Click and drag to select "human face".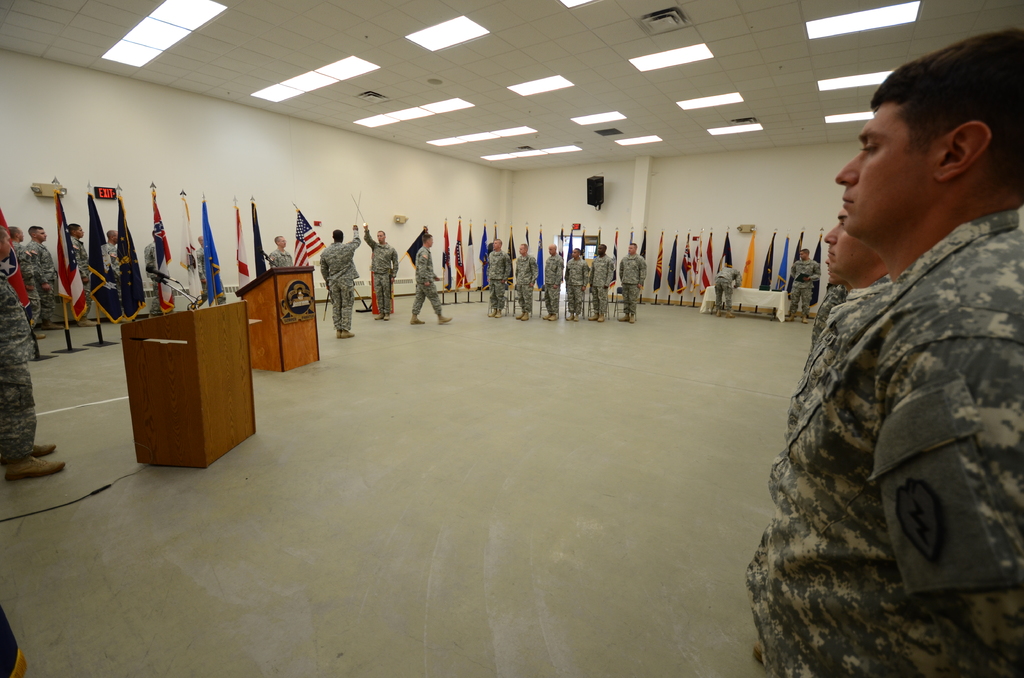
Selection: 823, 206, 877, 283.
